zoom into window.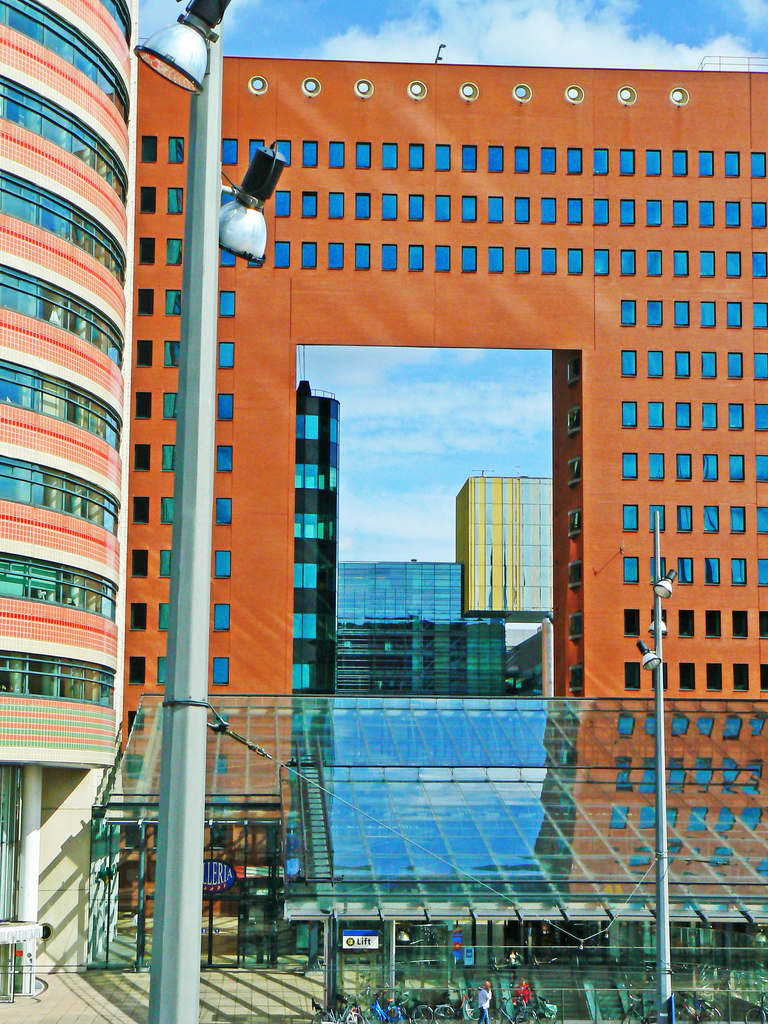
Zoom target: [635,804,659,831].
